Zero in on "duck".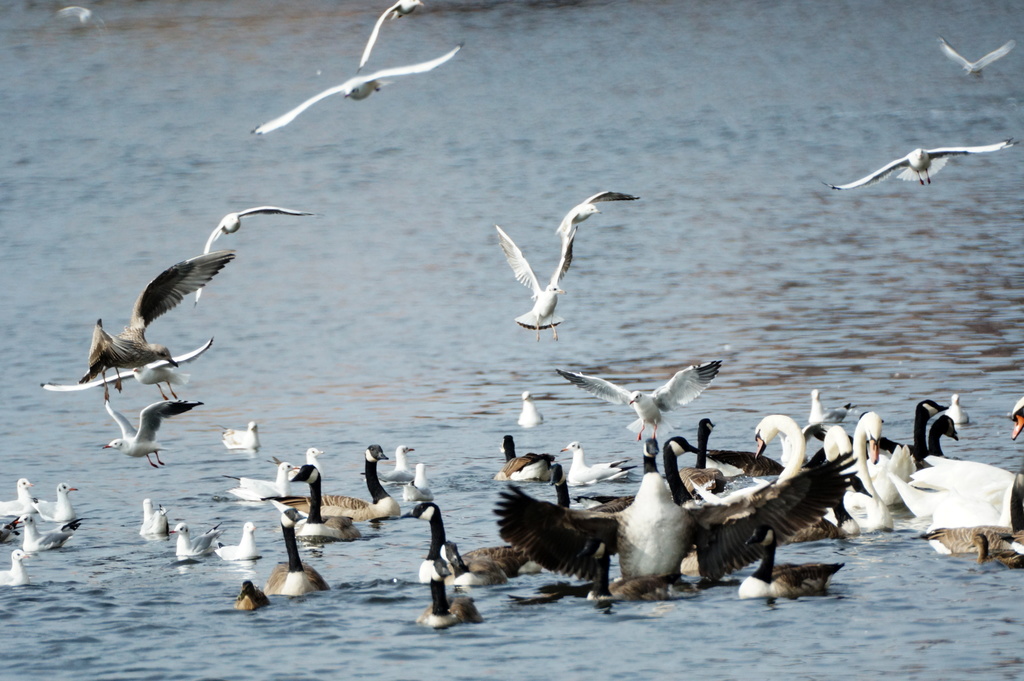
Zeroed in: [358,0,428,66].
